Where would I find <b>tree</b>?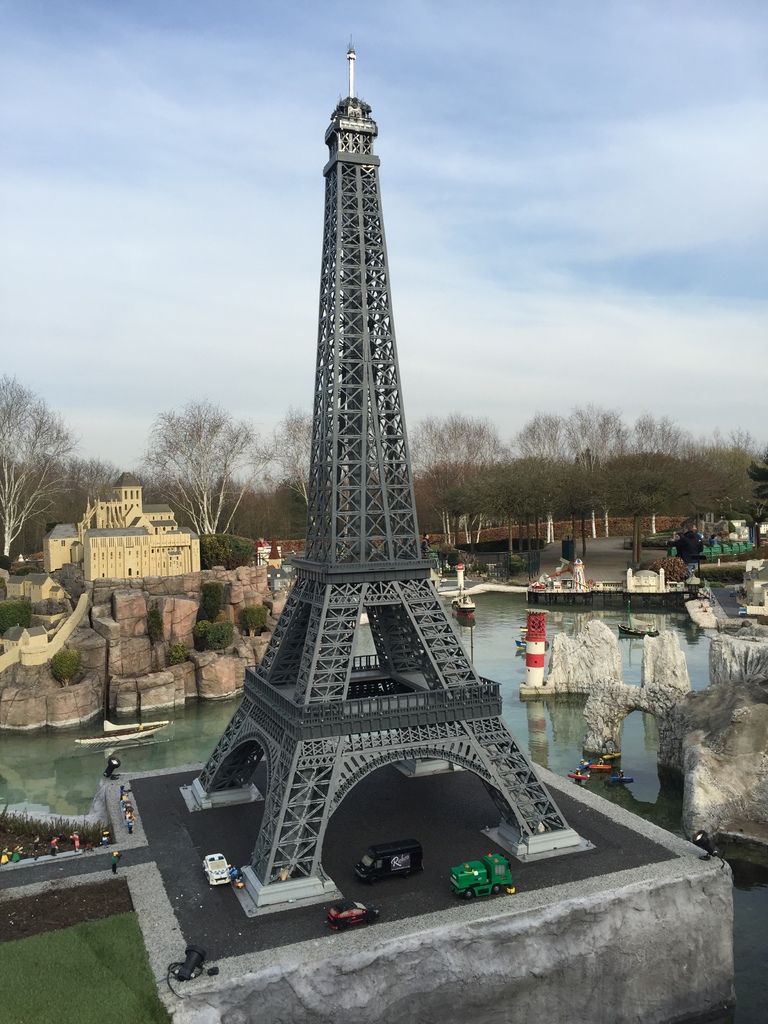
At bbox=(142, 397, 271, 532).
